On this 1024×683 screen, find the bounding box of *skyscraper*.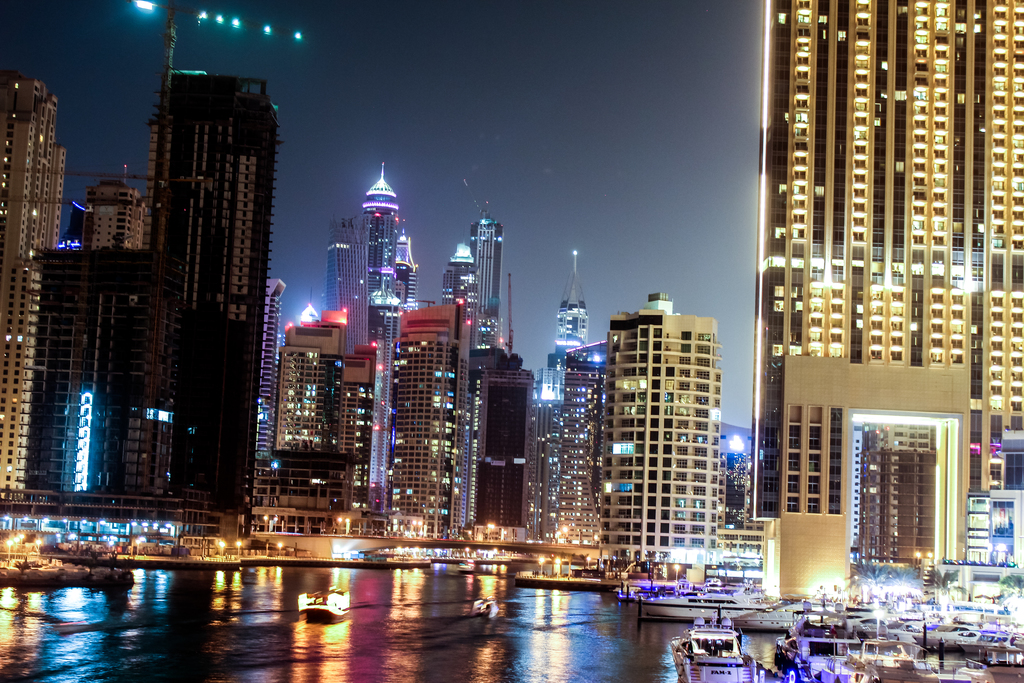
Bounding box: 605, 292, 721, 556.
